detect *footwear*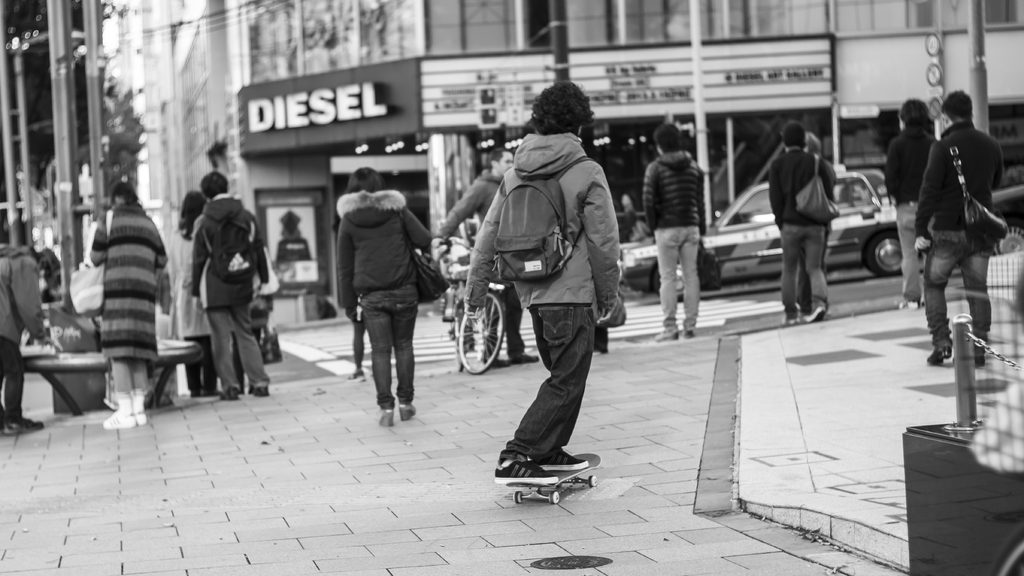
Rect(378, 410, 390, 427)
